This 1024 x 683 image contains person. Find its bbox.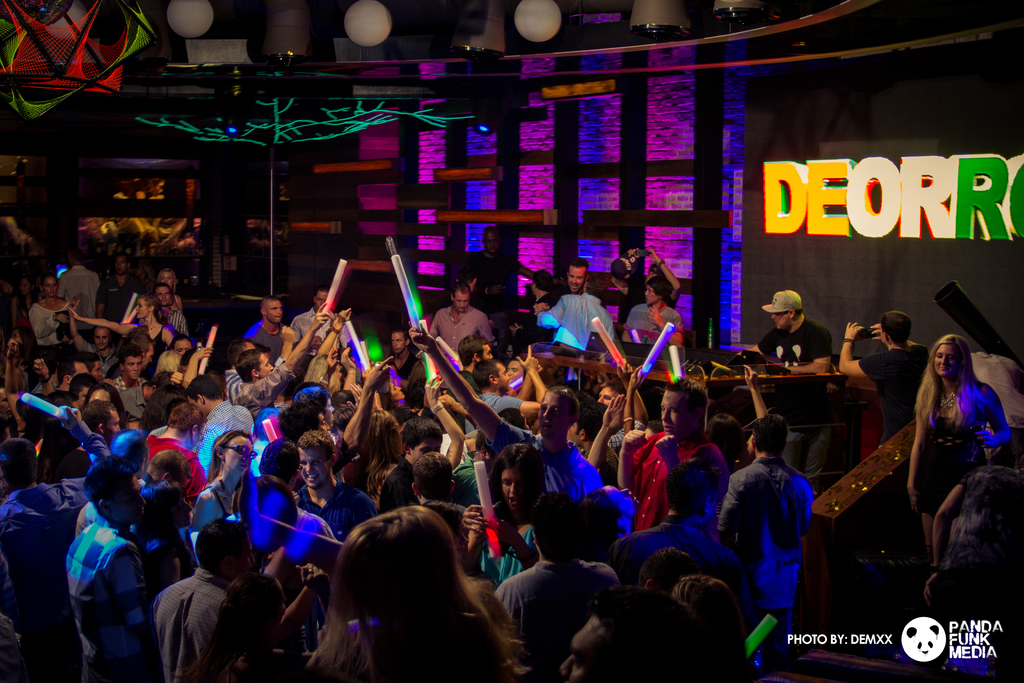
pyautogui.locateOnScreen(382, 330, 426, 400).
